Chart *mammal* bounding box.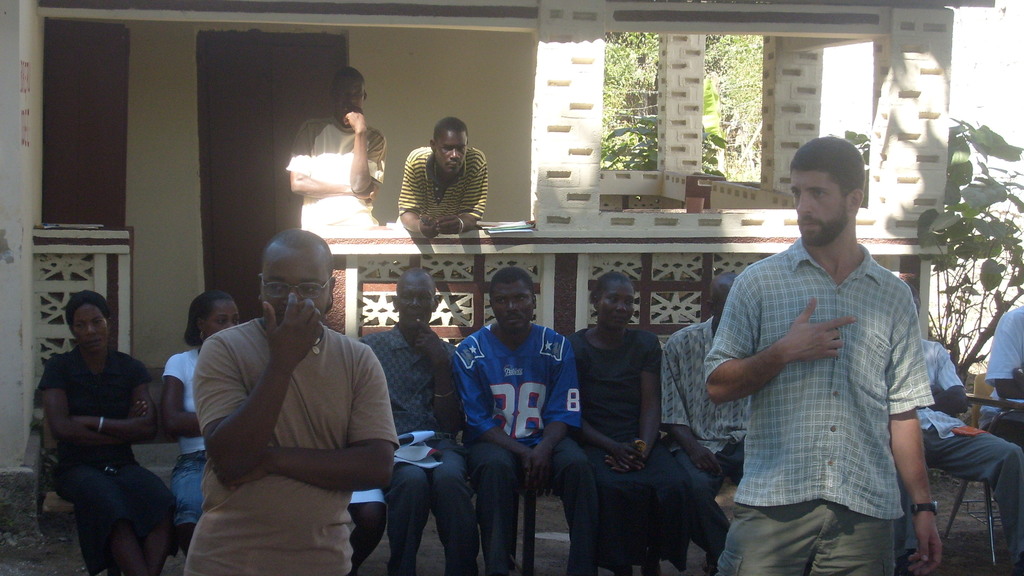
Charted: l=904, t=280, r=1023, b=575.
